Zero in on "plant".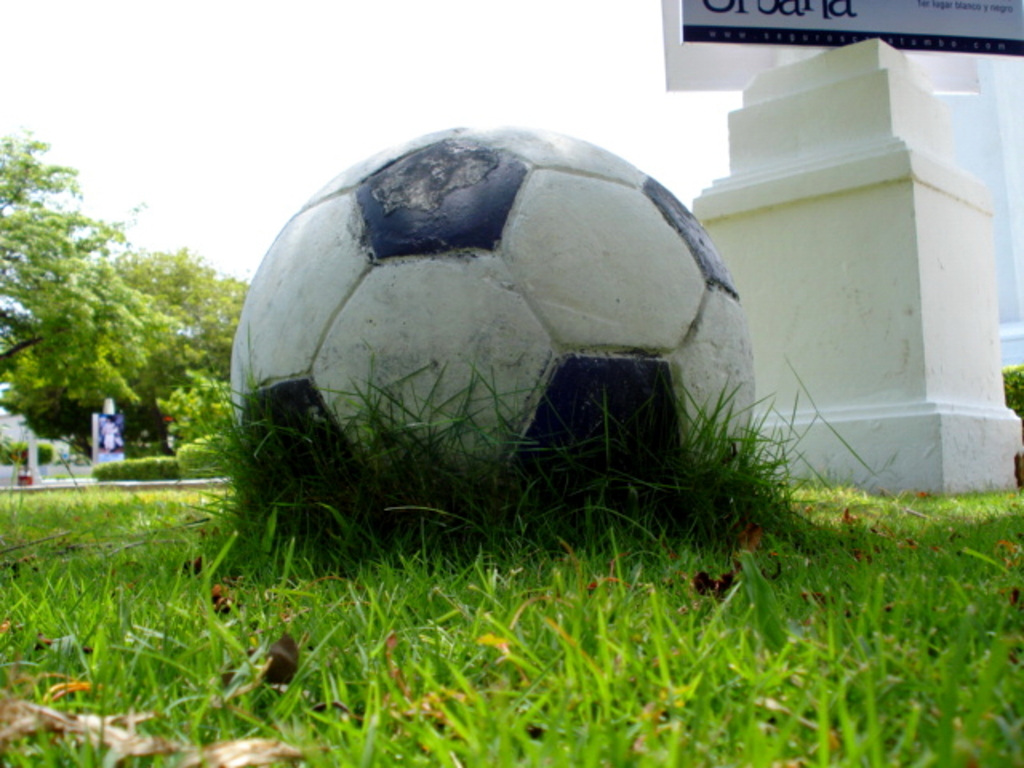
Zeroed in: region(998, 366, 1019, 411).
